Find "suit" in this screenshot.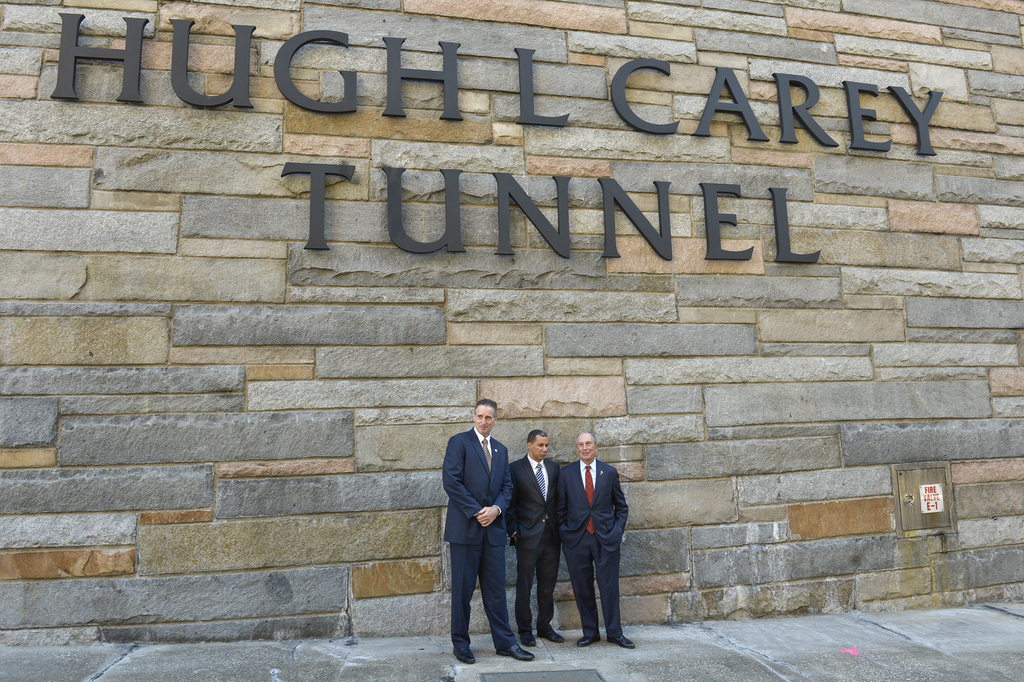
The bounding box for "suit" is l=500, t=452, r=563, b=635.
